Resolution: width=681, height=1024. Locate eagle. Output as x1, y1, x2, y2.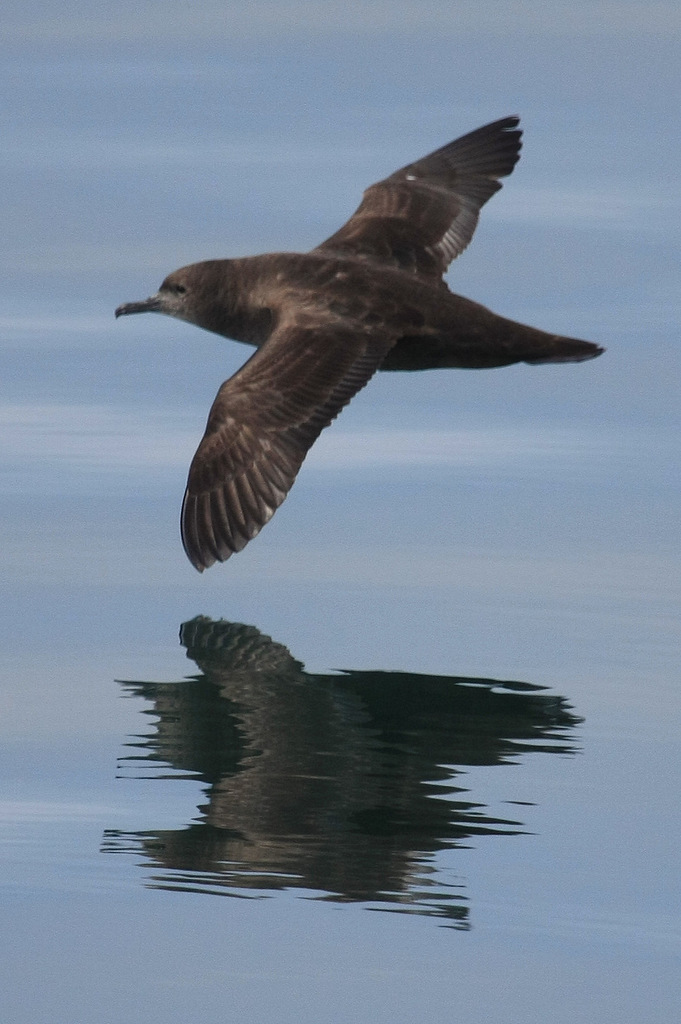
108, 111, 610, 570.
